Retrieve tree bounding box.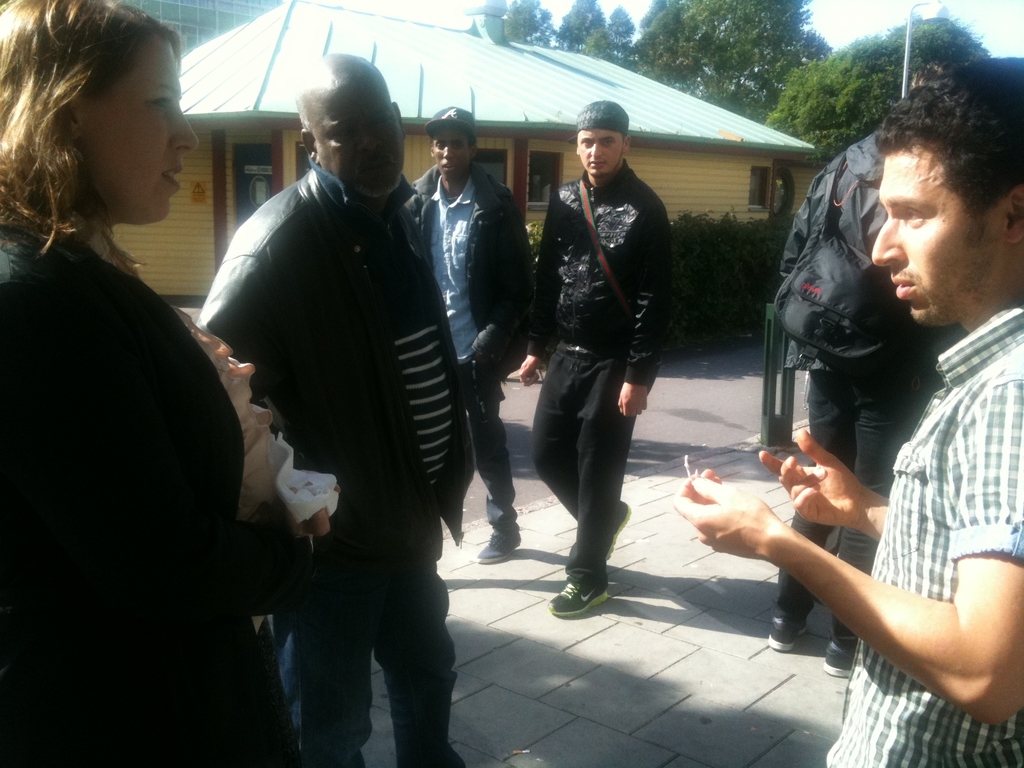
Bounding box: (760,32,961,157).
